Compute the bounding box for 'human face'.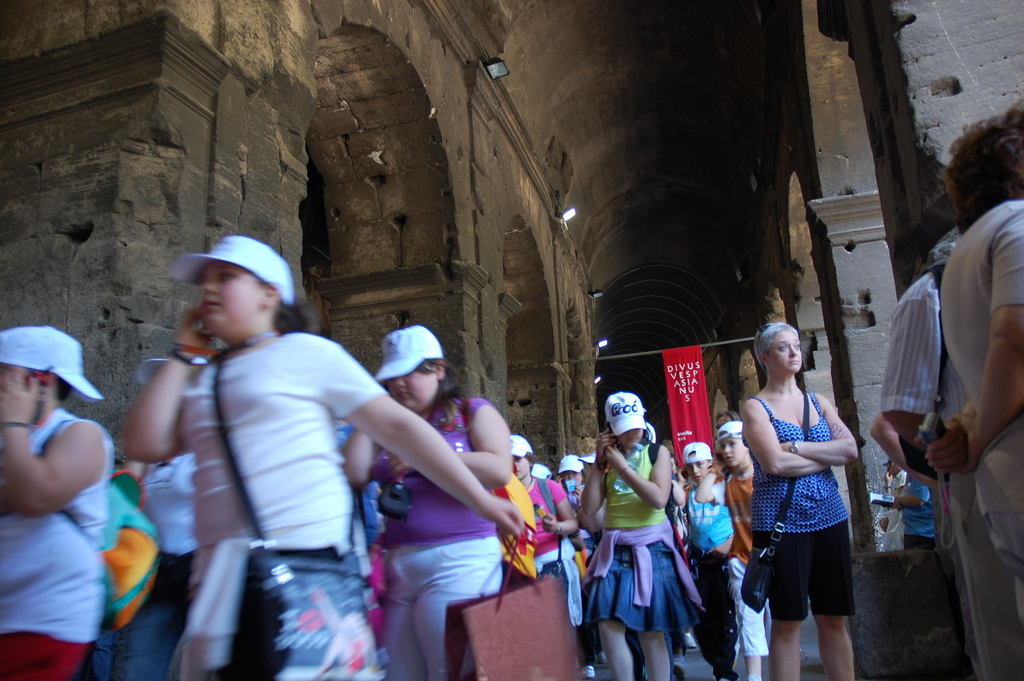
688/452/709/477.
